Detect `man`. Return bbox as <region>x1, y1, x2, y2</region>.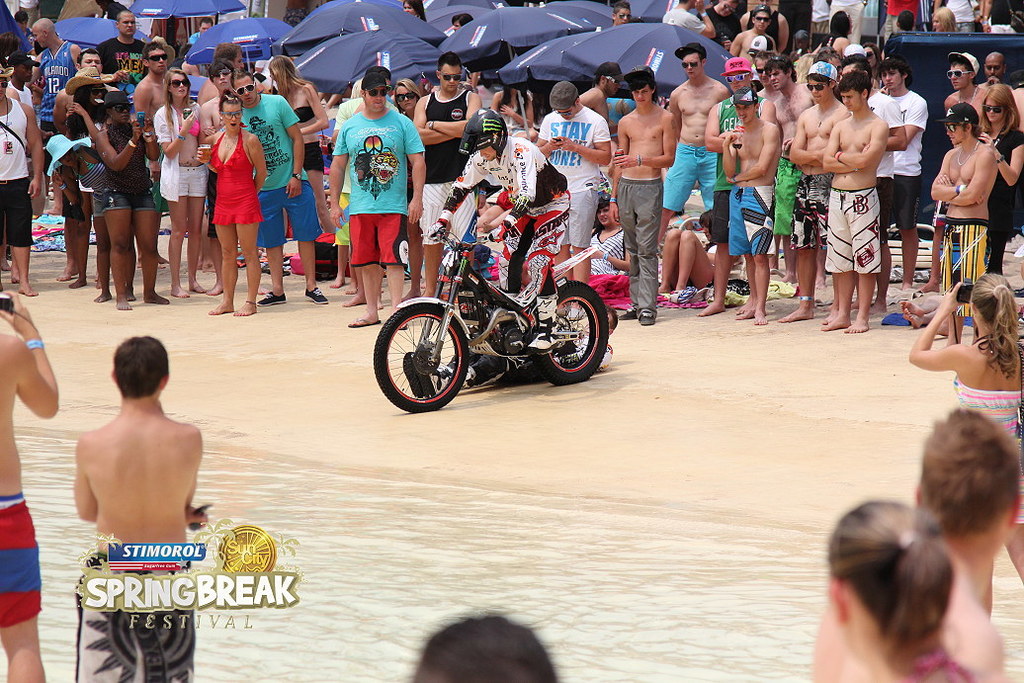
<region>430, 104, 570, 352</region>.
